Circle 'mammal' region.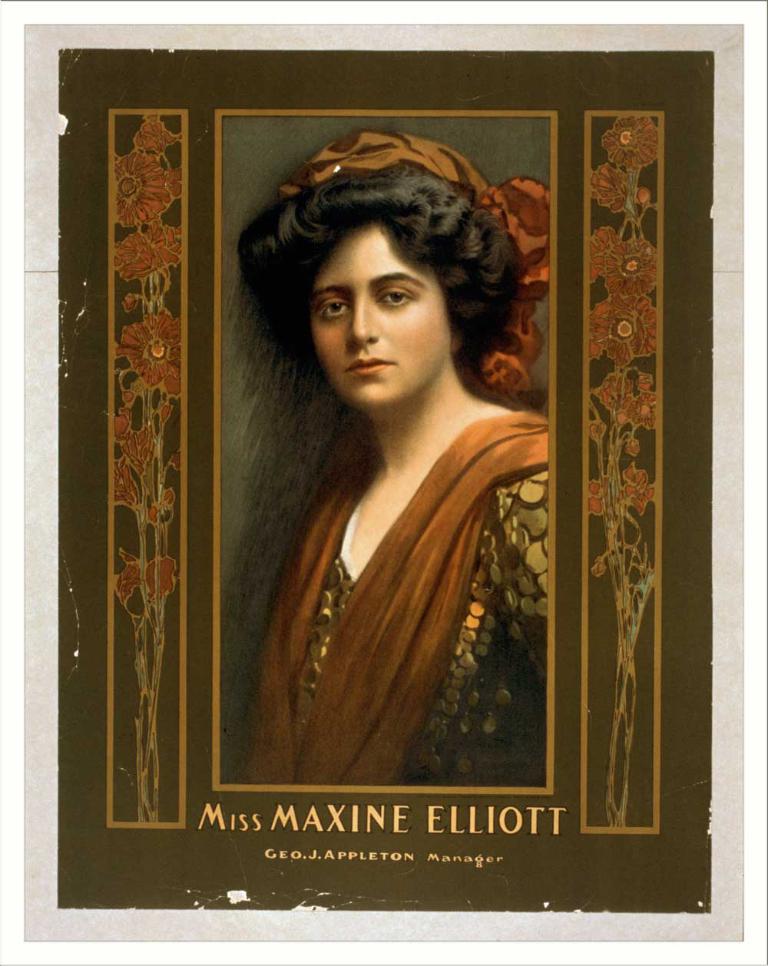
Region: x1=207, y1=227, x2=570, y2=747.
